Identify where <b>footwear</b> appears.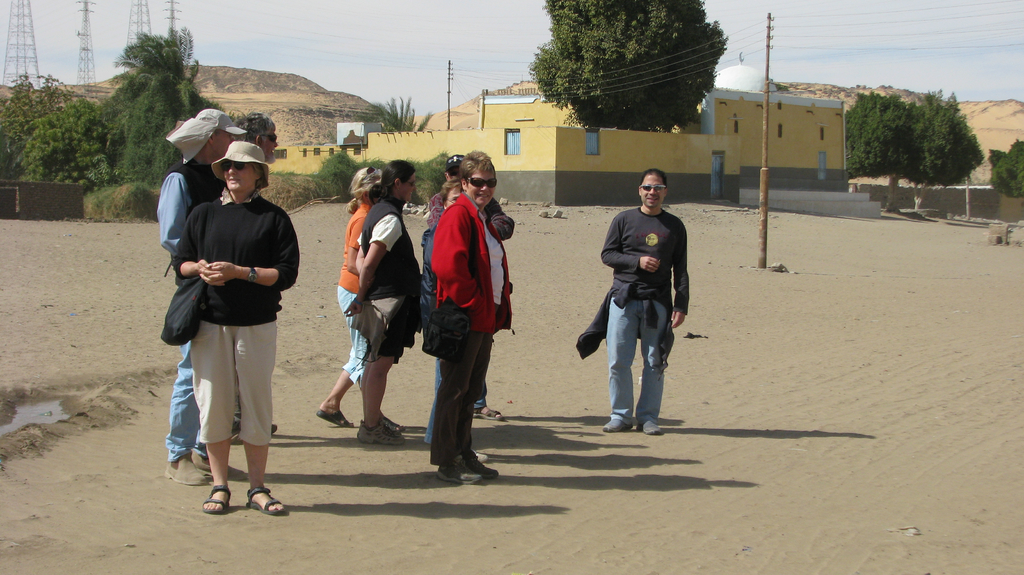
Appears at region(168, 451, 215, 488).
